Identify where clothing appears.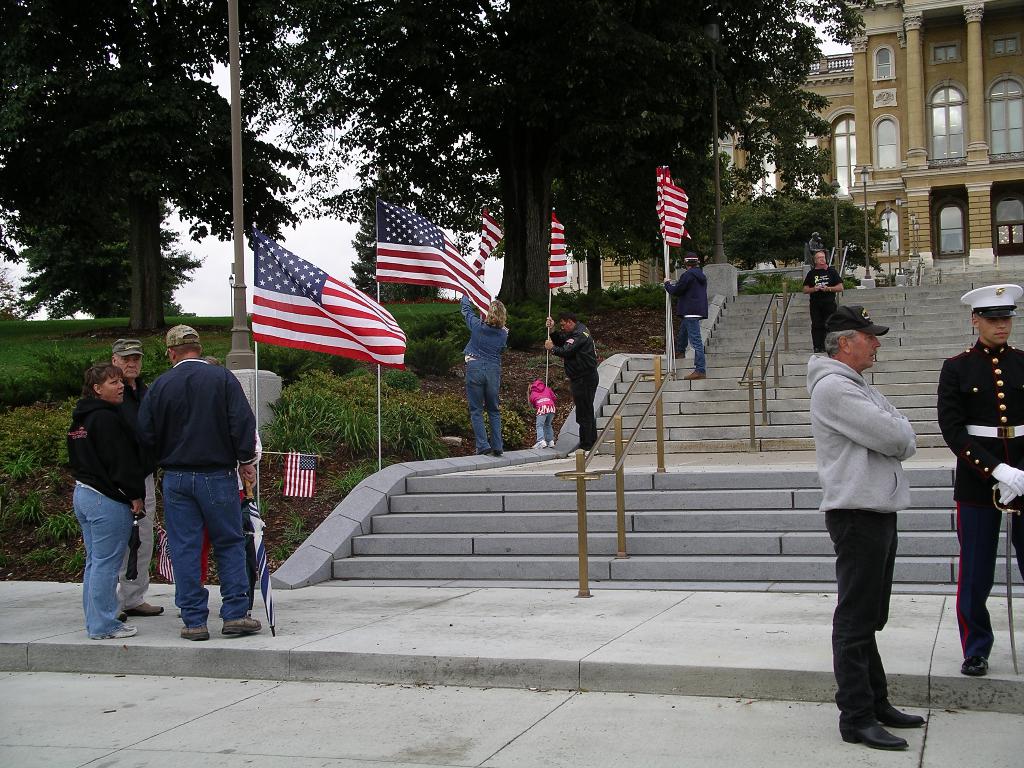
Appears at 61/390/152/631.
